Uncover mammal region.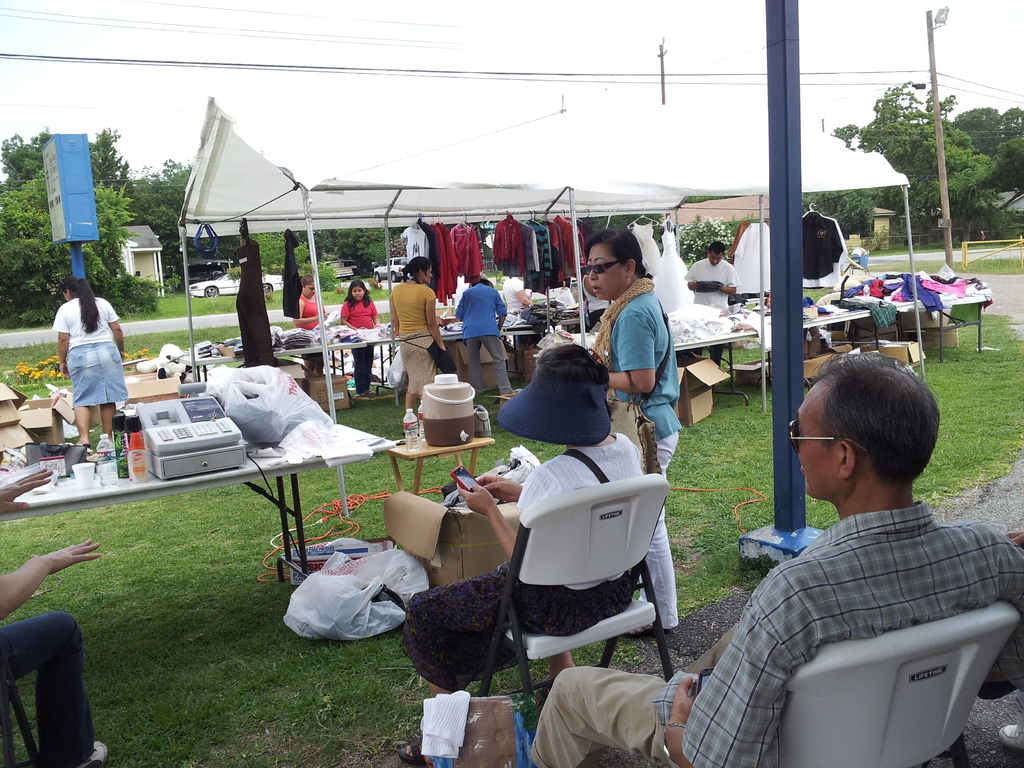
Uncovered: box(451, 279, 504, 392).
